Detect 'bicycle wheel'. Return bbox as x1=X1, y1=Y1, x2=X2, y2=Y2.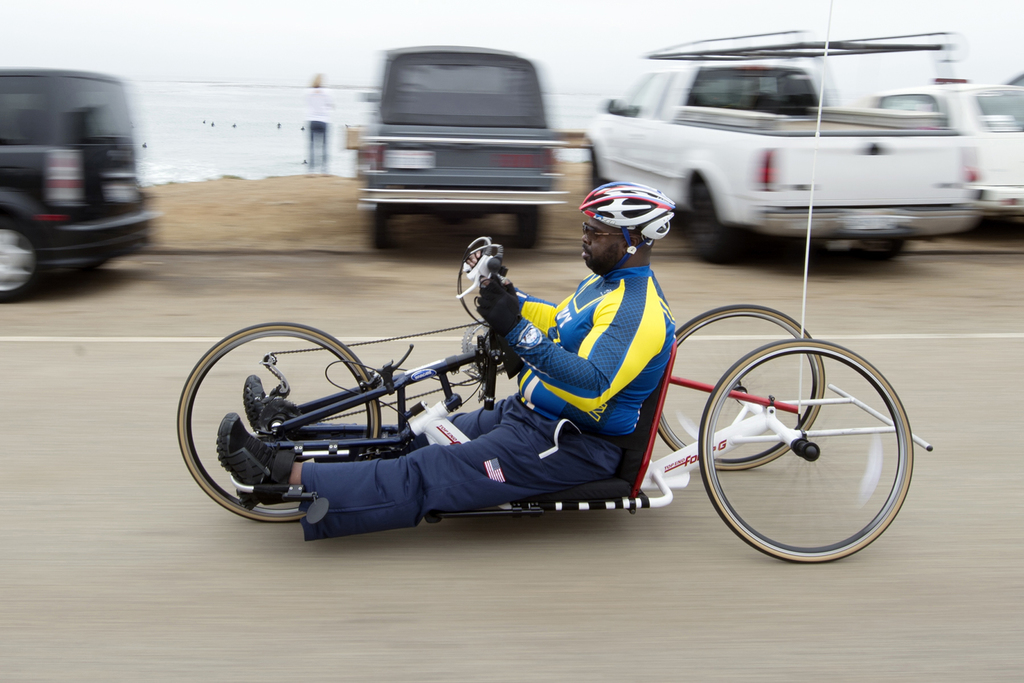
x1=655, y1=301, x2=833, y2=466.
